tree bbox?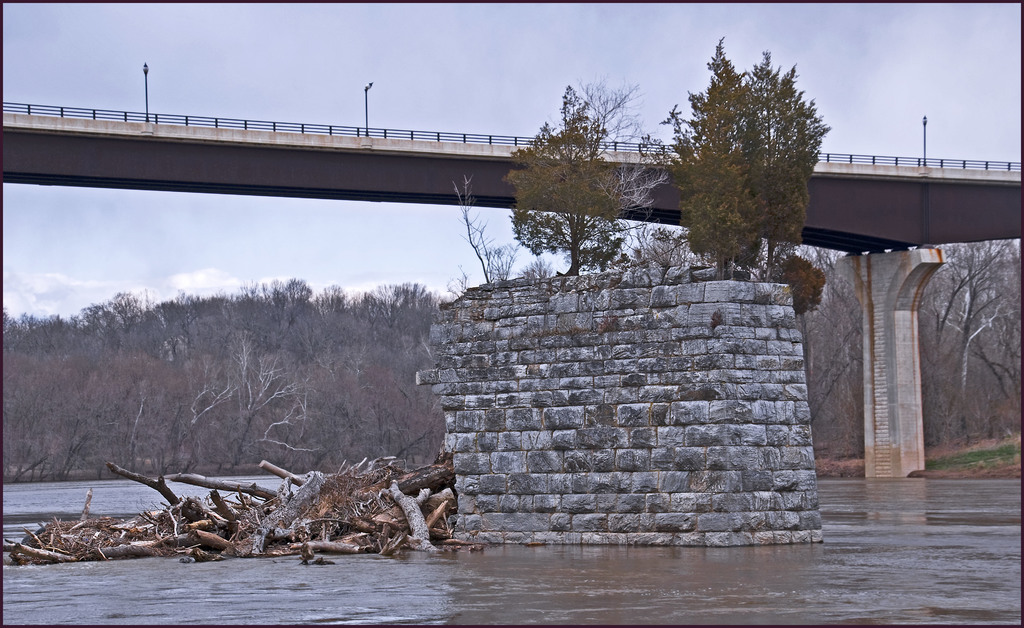
<region>446, 169, 510, 282</region>
